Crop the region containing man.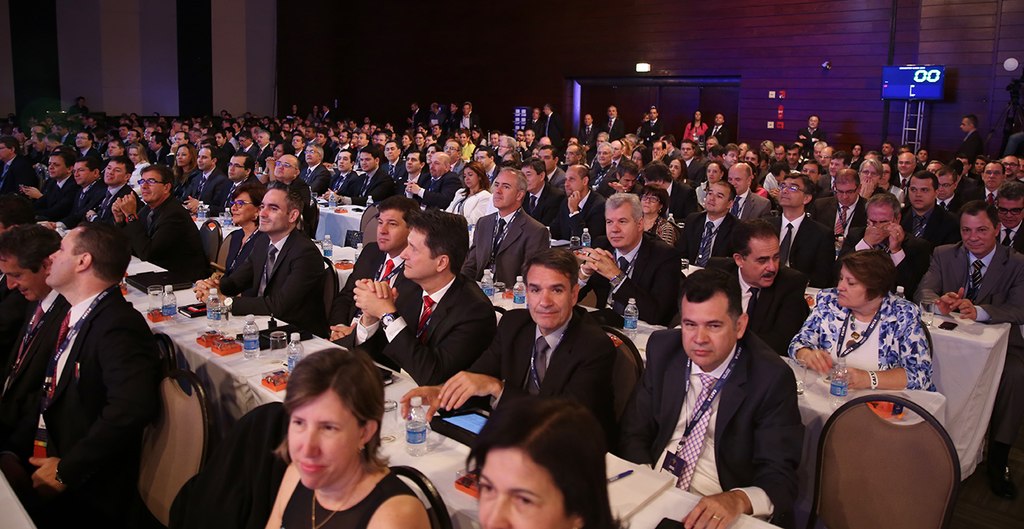
Crop region: x1=917, y1=150, x2=927, y2=163.
